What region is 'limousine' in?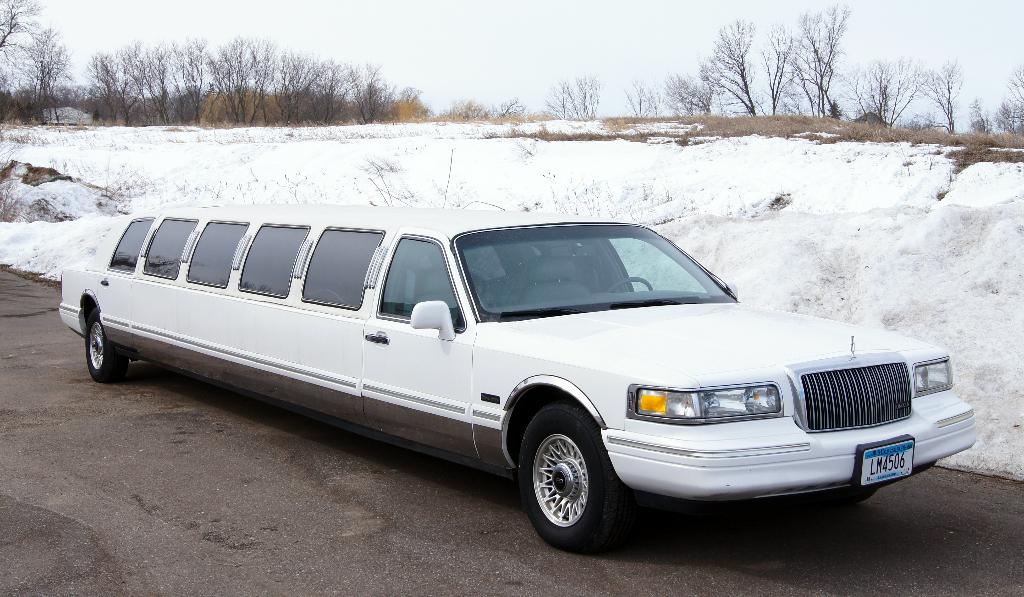
x1=57 y1=211 x2=975 y2=550.
